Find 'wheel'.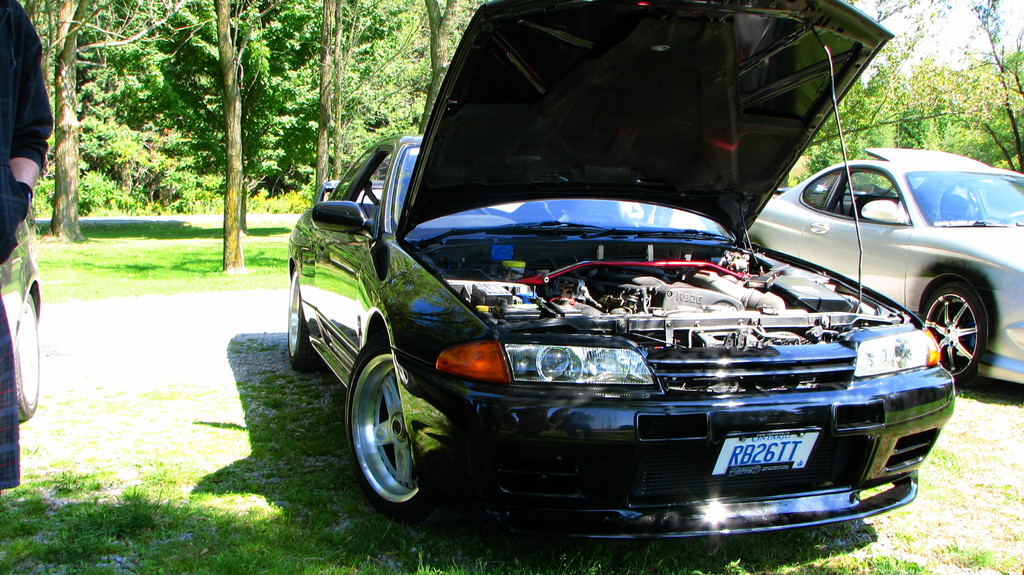
bbox=(9, 292, 42, 422).
